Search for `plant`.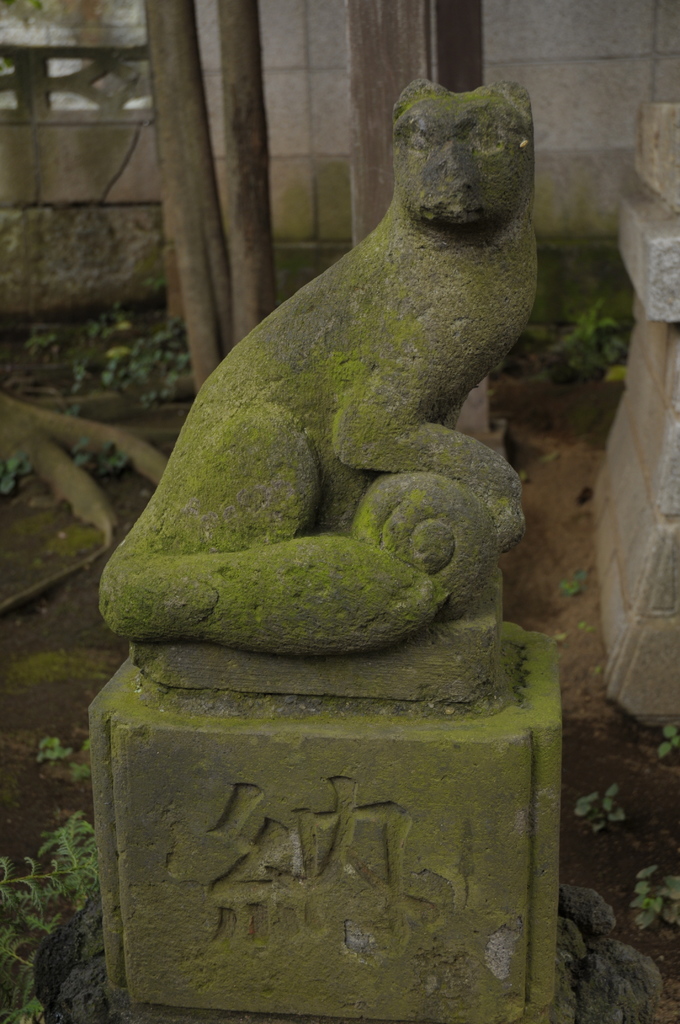
Found at bbox=[91, 305, 127, 337].
